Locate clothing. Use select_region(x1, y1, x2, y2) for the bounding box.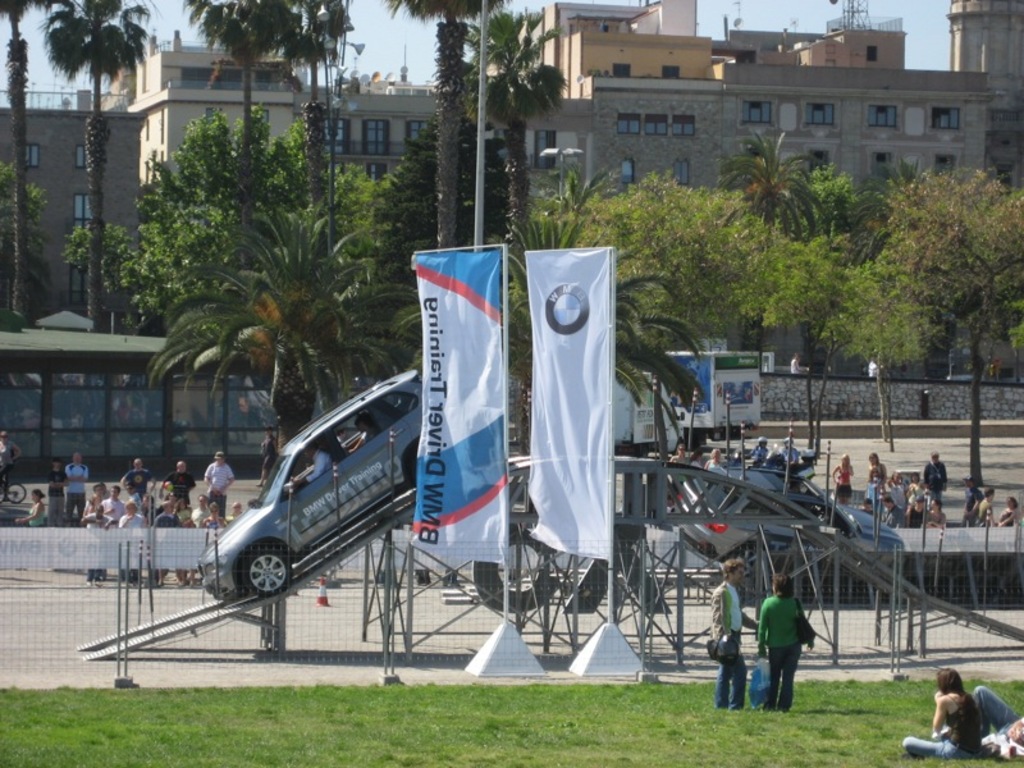
select_region(44, 466, 67, 526).
